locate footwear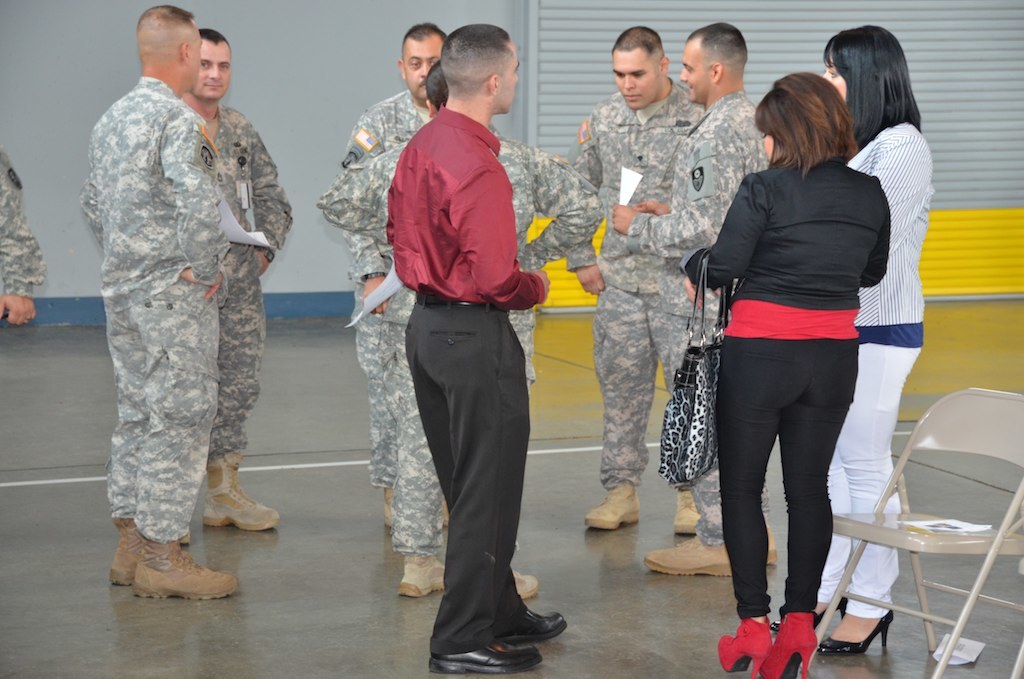
768:528:784:567
